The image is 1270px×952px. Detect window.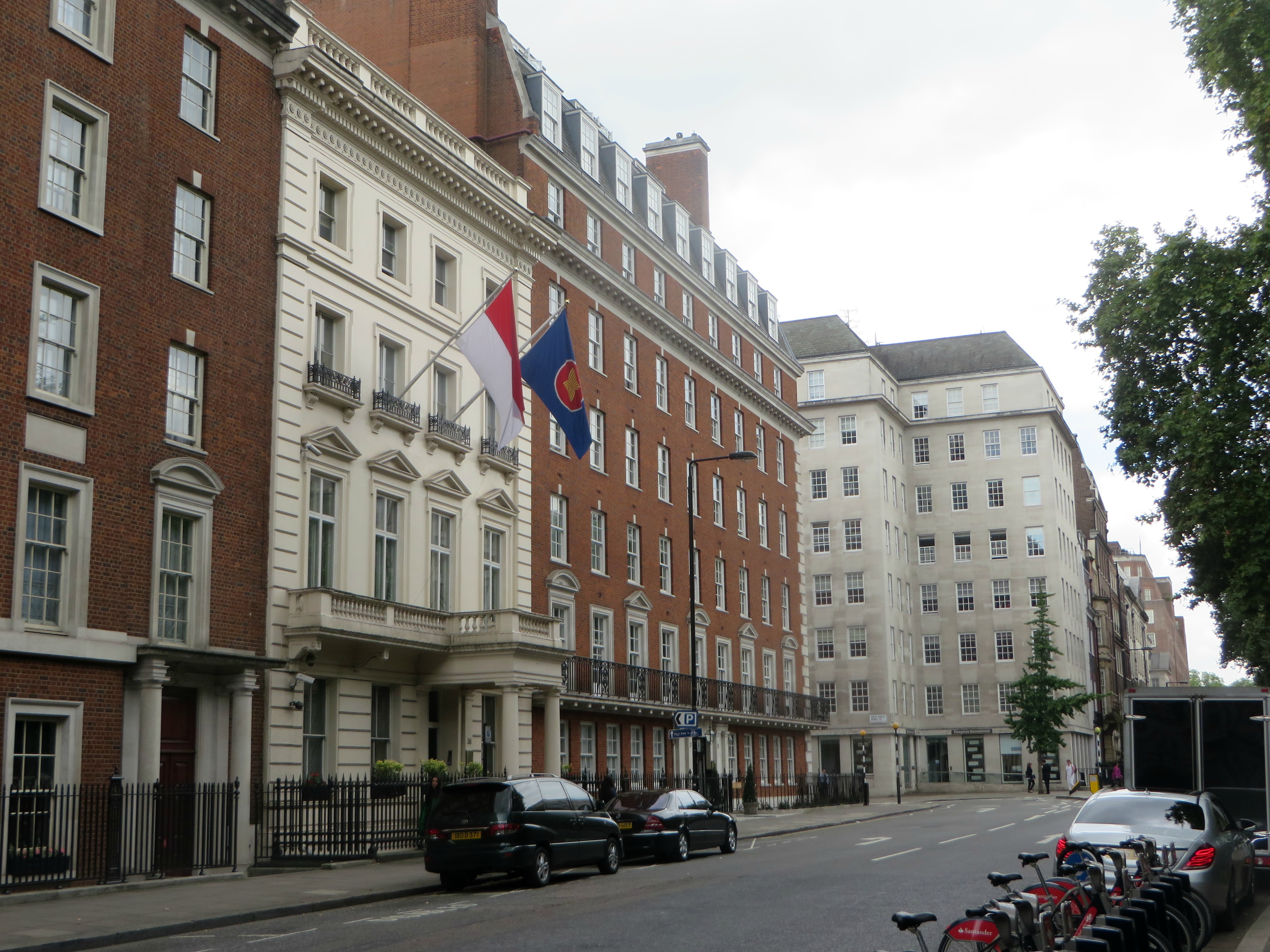
Detection: 175:131:181:145.
